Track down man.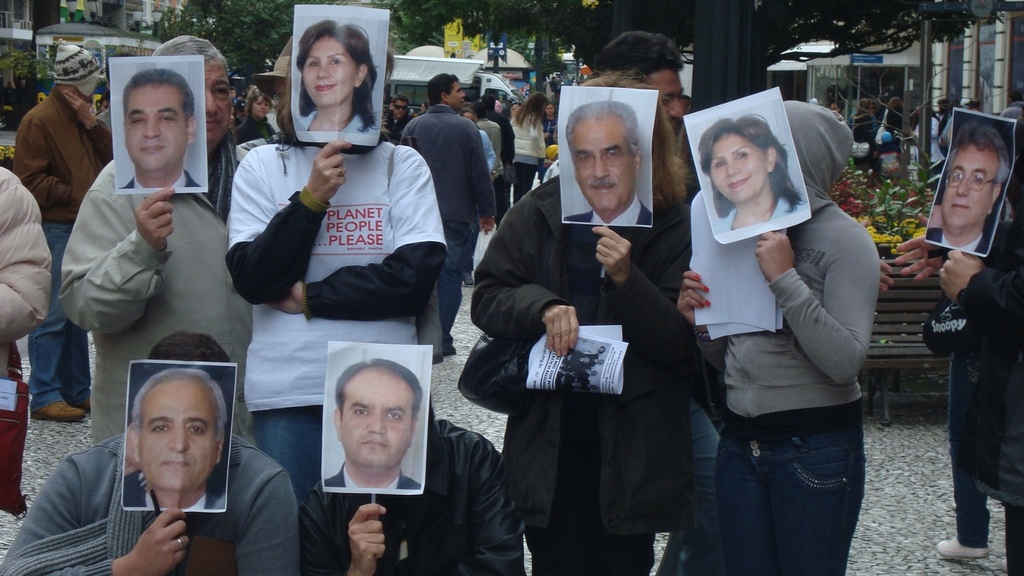
Tracked to detection(0, 327, 305, 575).
